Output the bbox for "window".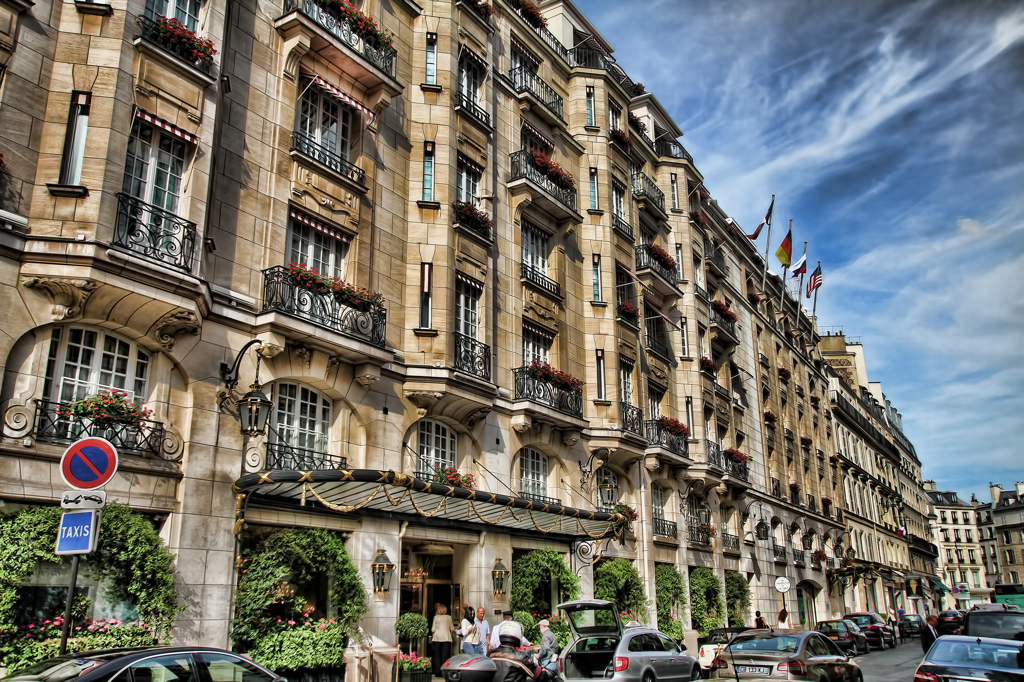
<region>619, 265, 636, 330</region>.
